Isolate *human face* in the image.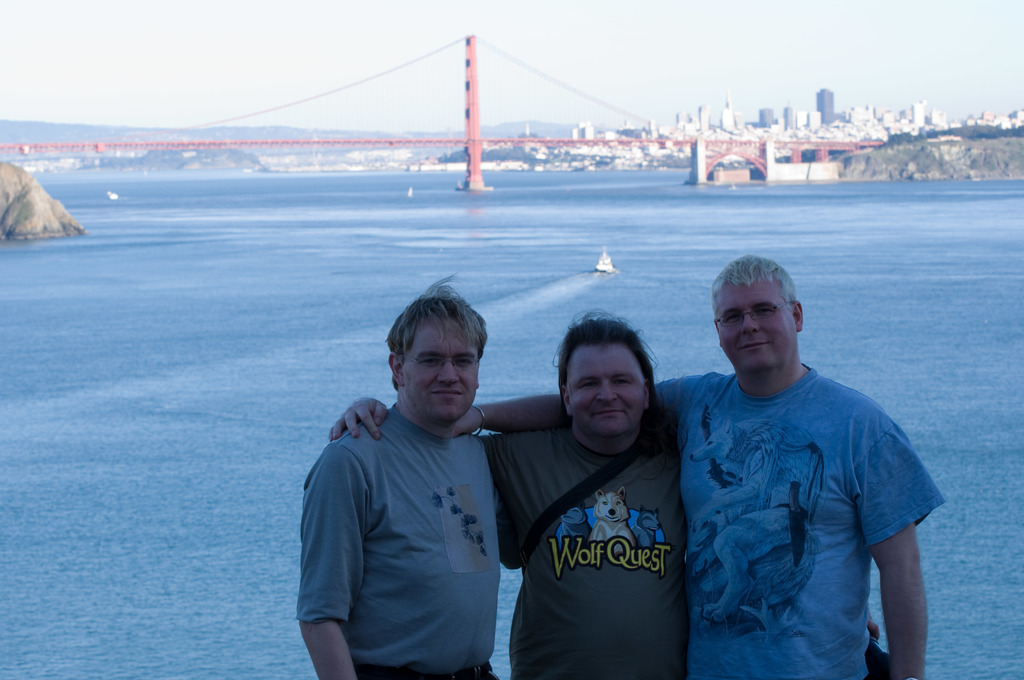
Isolated region: 406, 325, 476, 426.
